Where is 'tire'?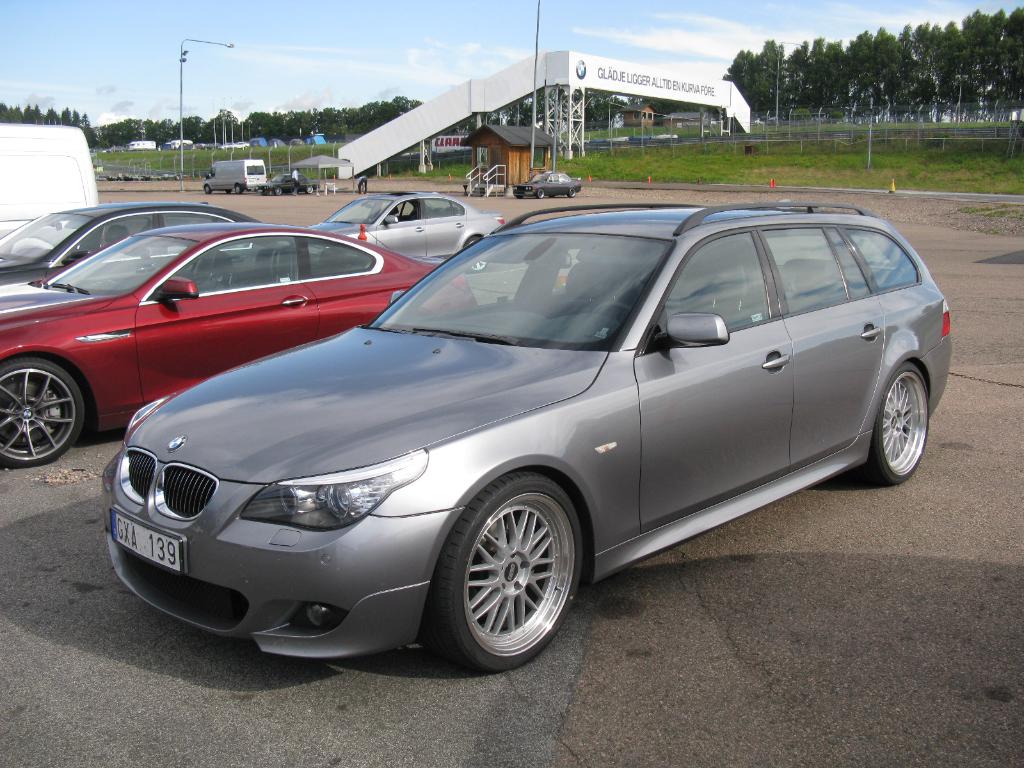
x1=845 y1=365 x2=930 y2=489.
